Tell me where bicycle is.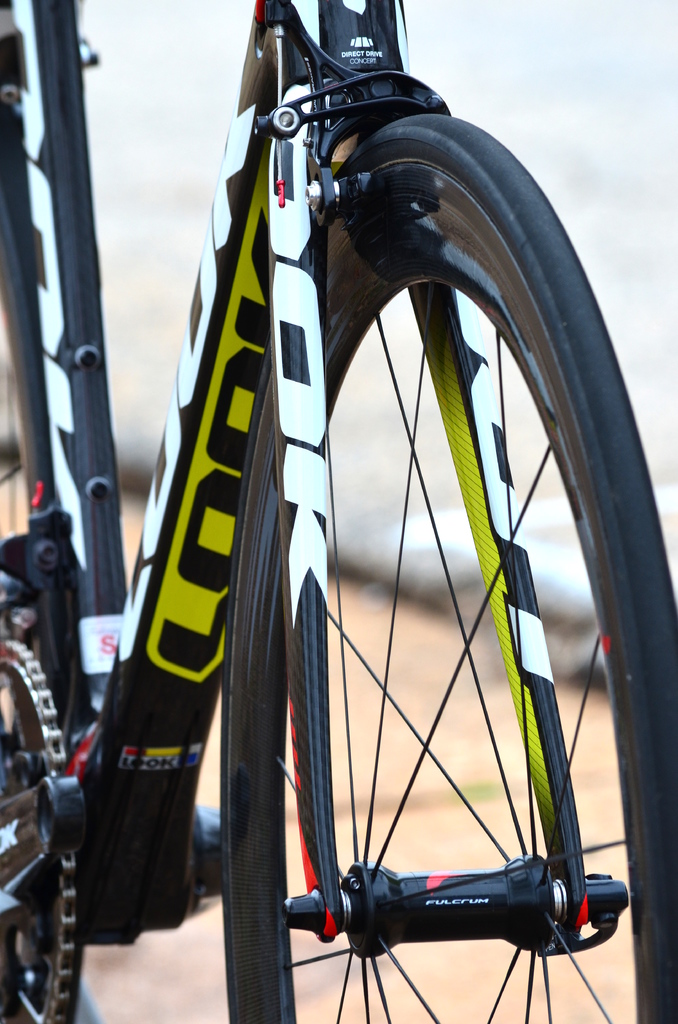
bicycle is at bbox=(0, 0, 677, 1023).
